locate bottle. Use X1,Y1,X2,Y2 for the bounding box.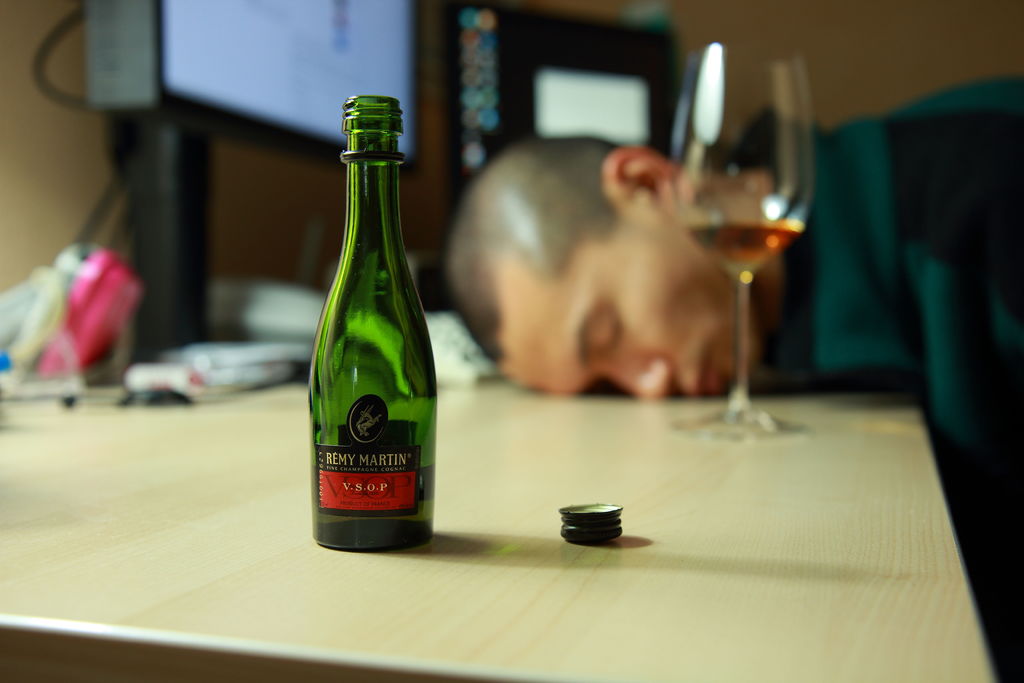
307,95,438,553.
